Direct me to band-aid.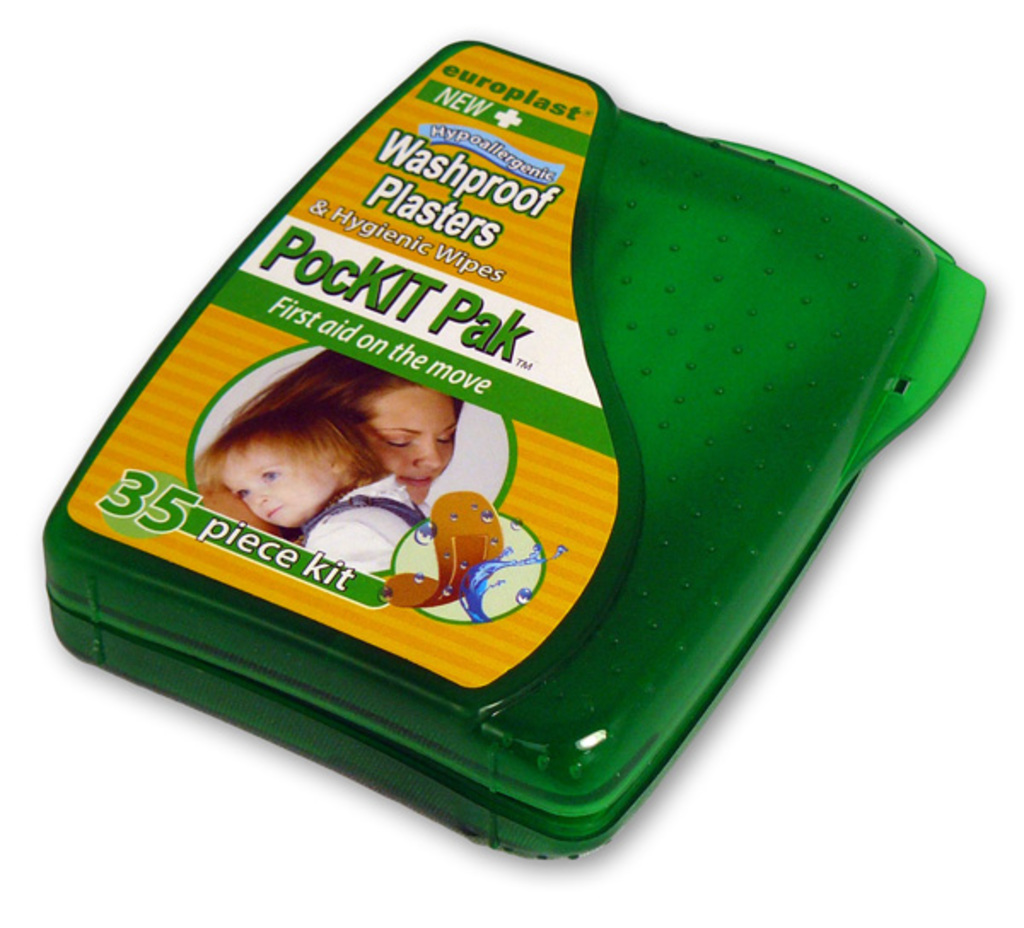
Direction: bbox=(384, 491, 510, 607).
